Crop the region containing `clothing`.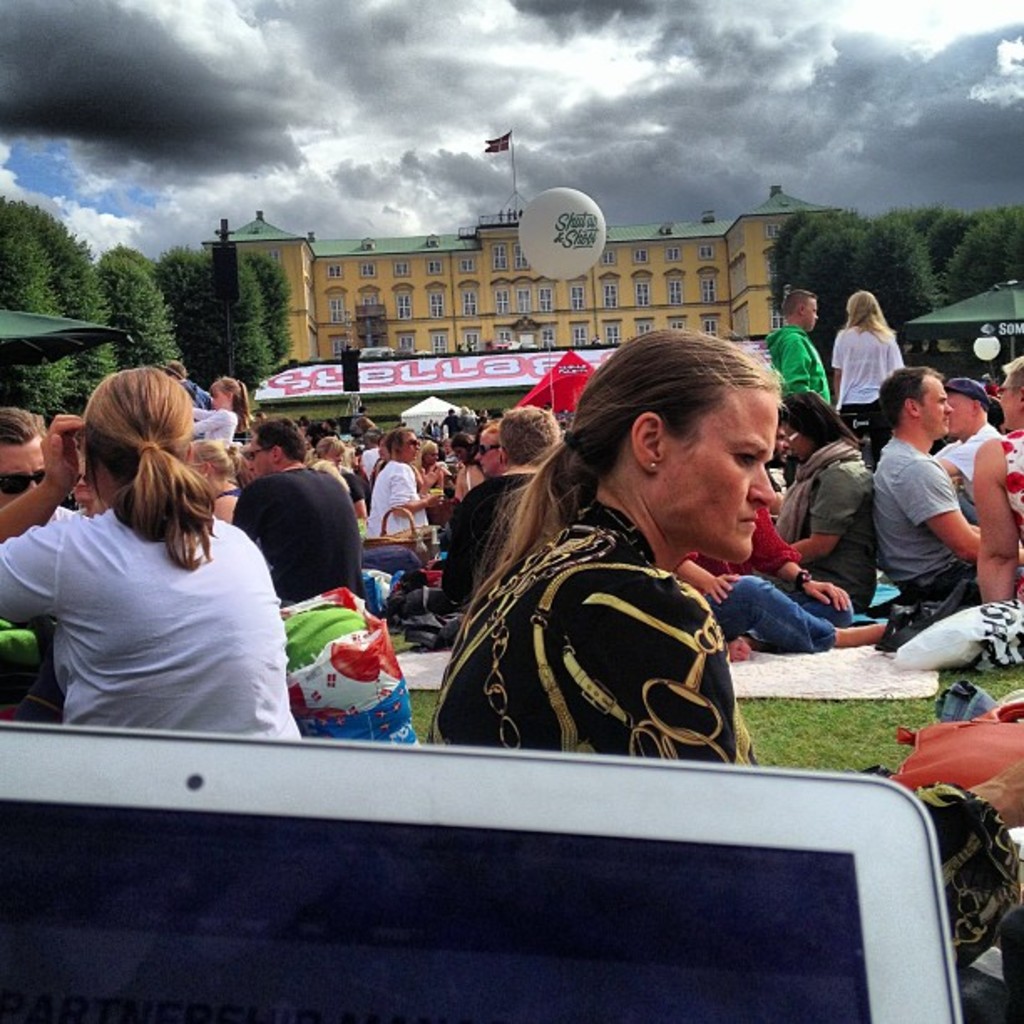
Crop region: bbox=[765, 323, 832, 403].
